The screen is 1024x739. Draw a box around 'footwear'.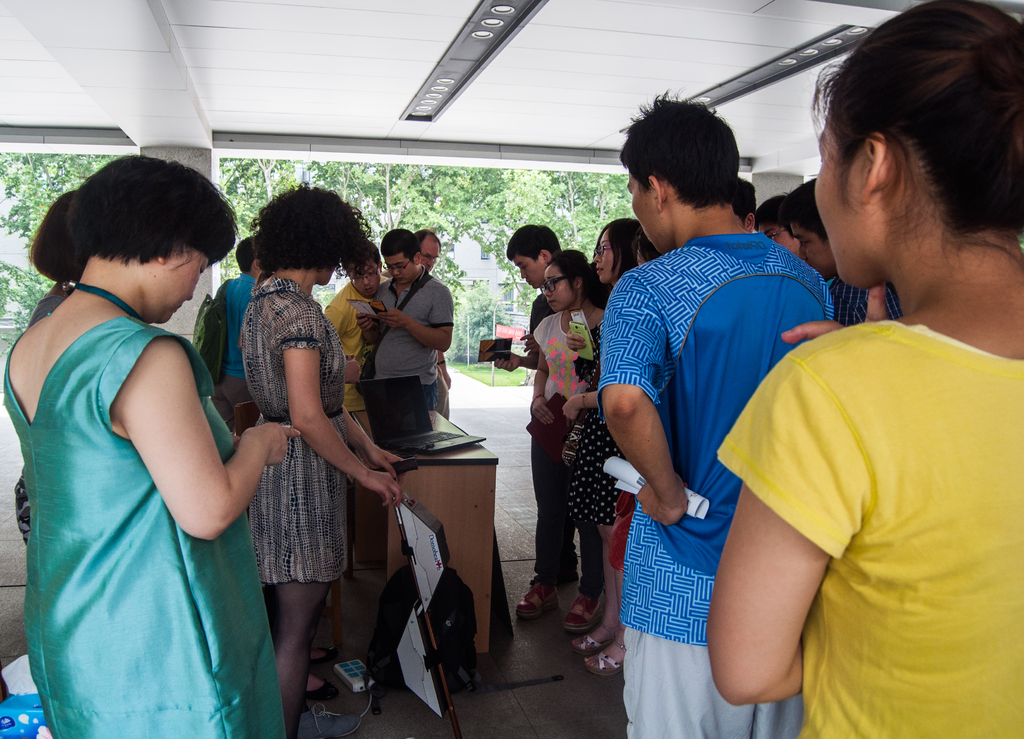
[left=312, top=647, right=342, bottom=666].
